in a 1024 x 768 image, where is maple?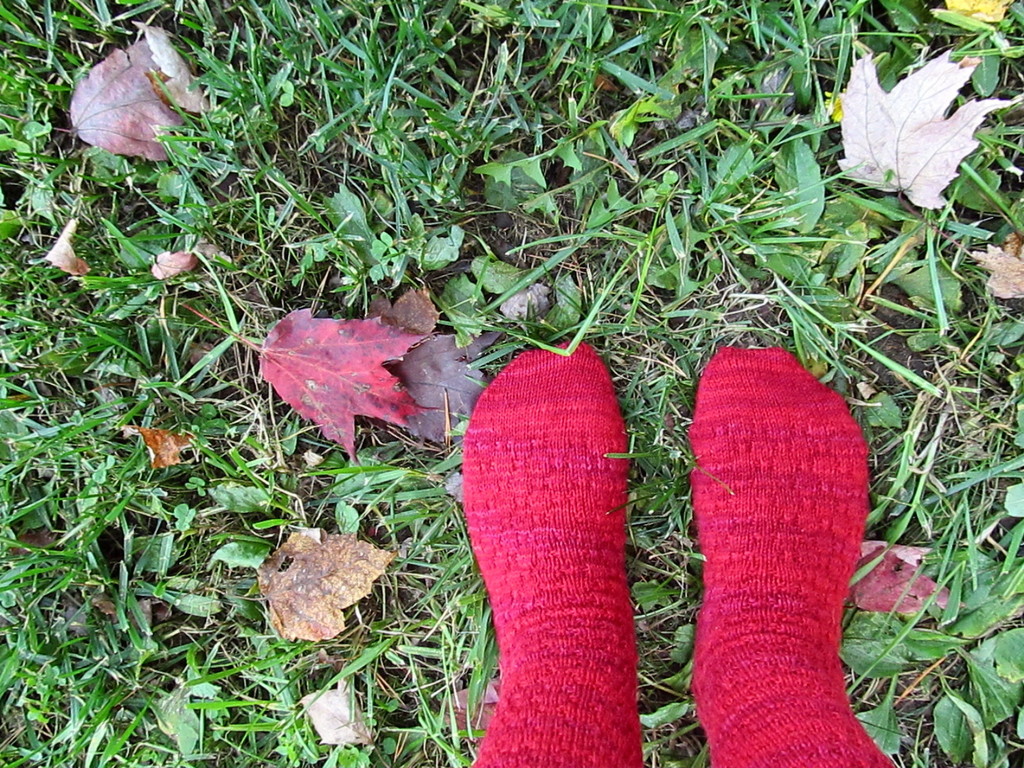
left=848, top=541, right=976, bottom=616.
